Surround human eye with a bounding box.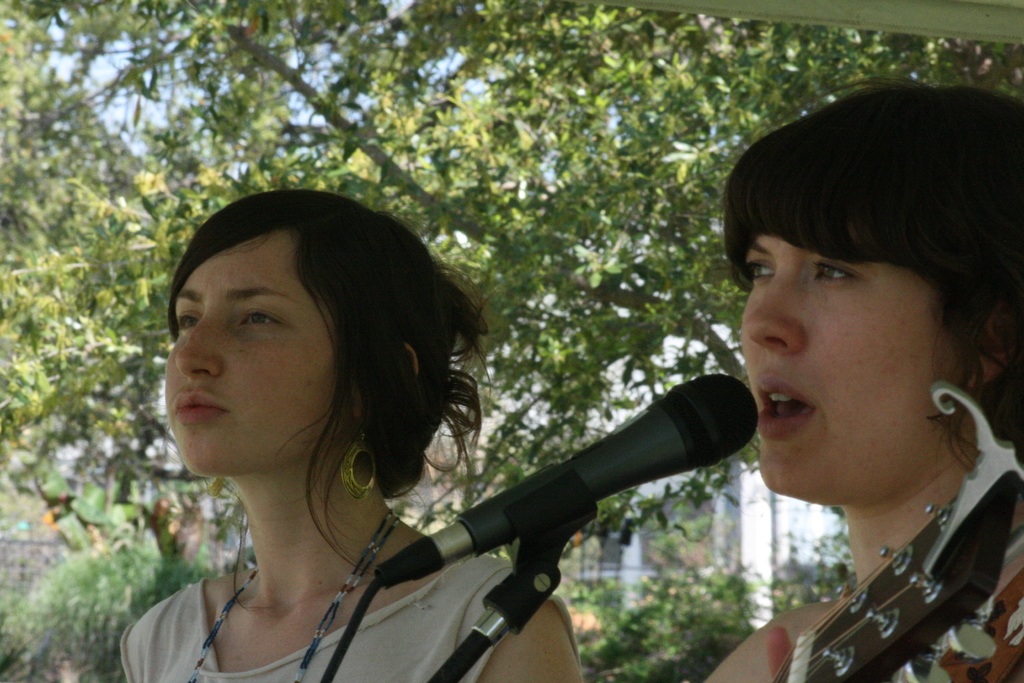
x1=168 y1=312 x2=196 y2=333.
